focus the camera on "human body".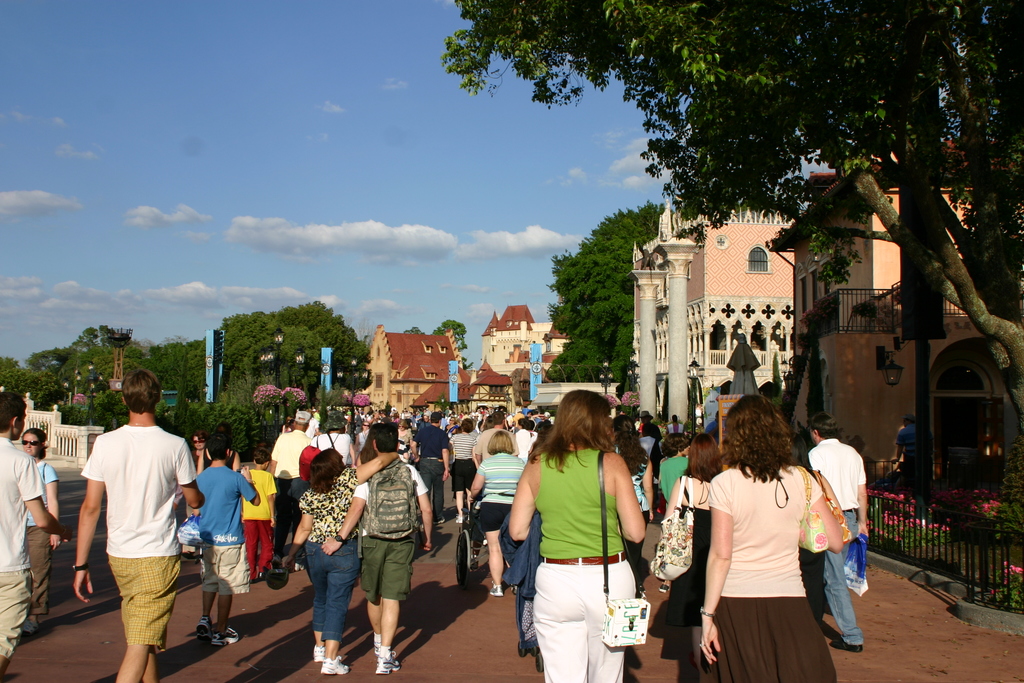
Focus region: 20,425,61,638.
